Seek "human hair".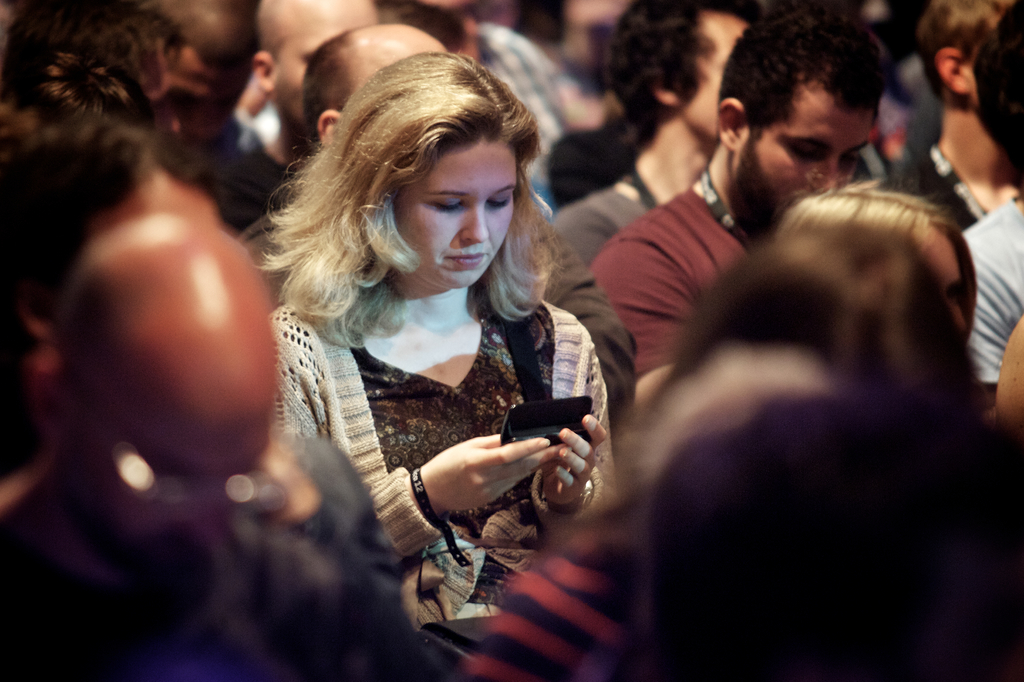
bbox=(607, 0, 760, 138).
